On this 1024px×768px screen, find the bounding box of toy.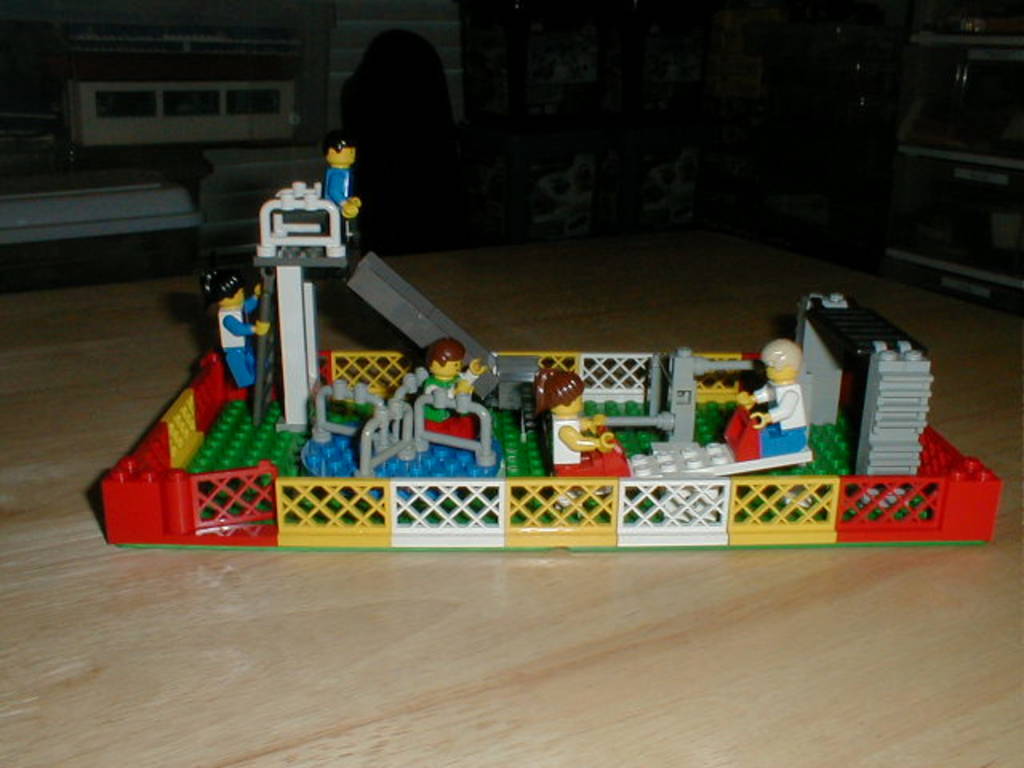
Bounding box: Rect(323, 126, 362, 237).
